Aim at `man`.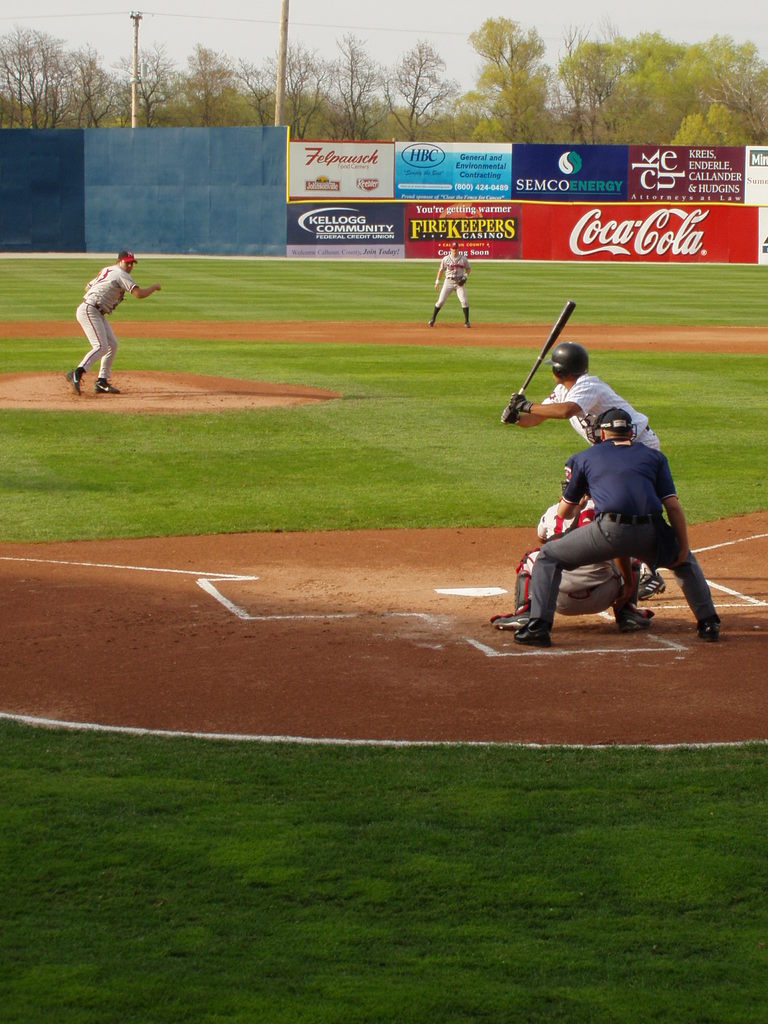
Aimed at locate(54, 234, 155, 385).
